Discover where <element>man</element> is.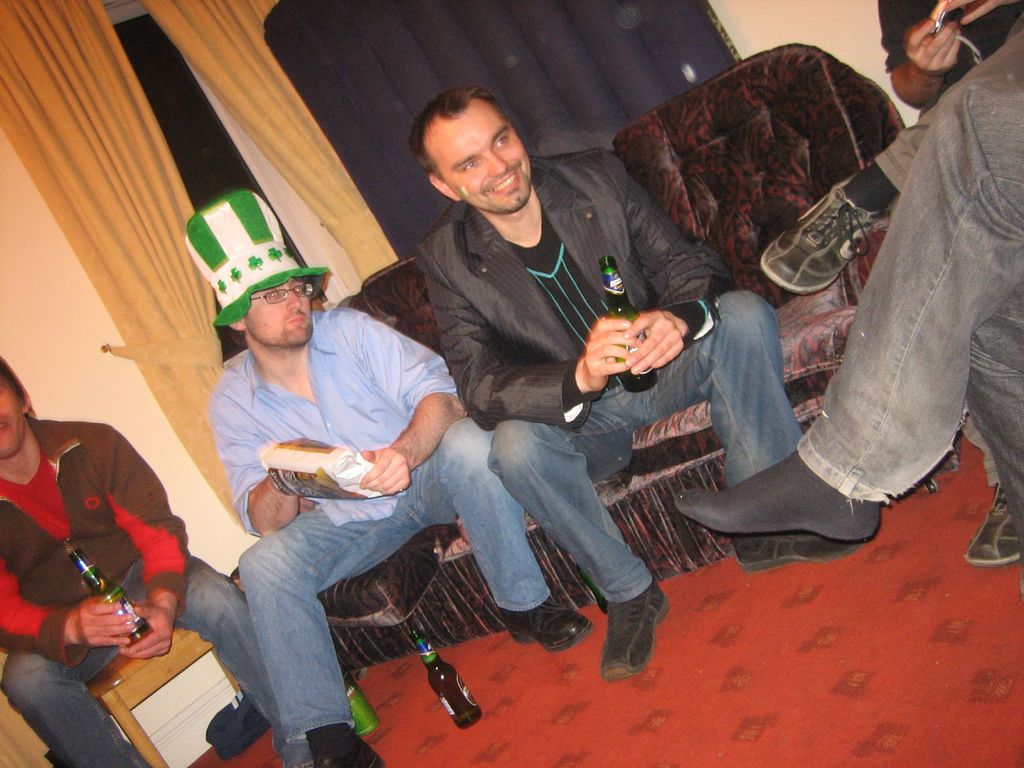
Discovered at x1=413, y1=84, x2=861, y2=672.
